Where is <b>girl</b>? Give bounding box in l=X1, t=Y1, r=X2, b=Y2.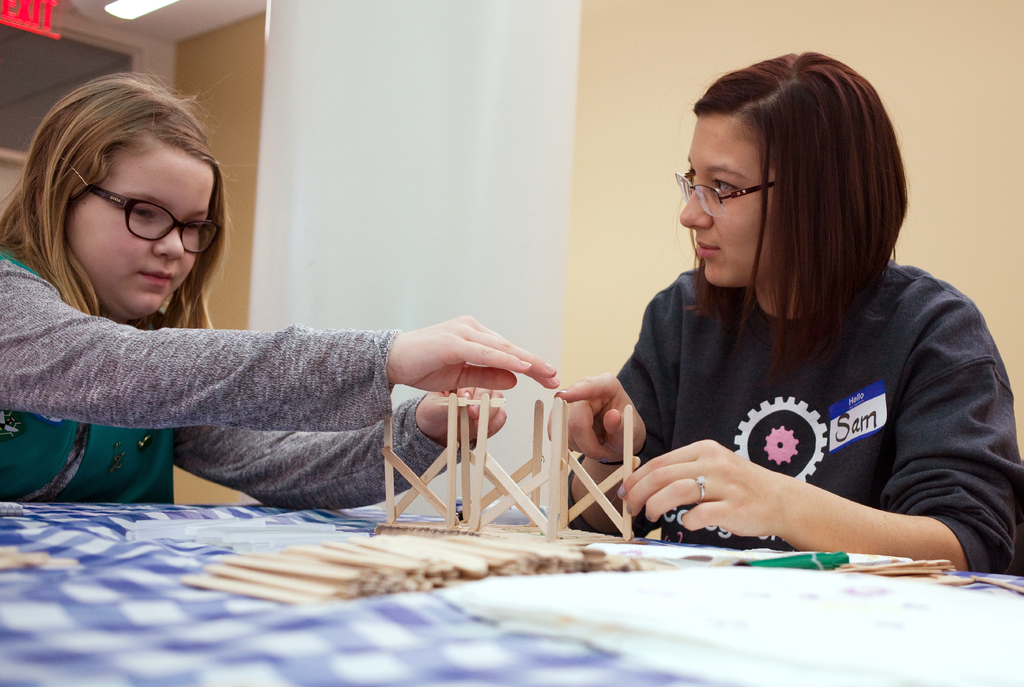
l=0, t=70, r=557, b=509.
